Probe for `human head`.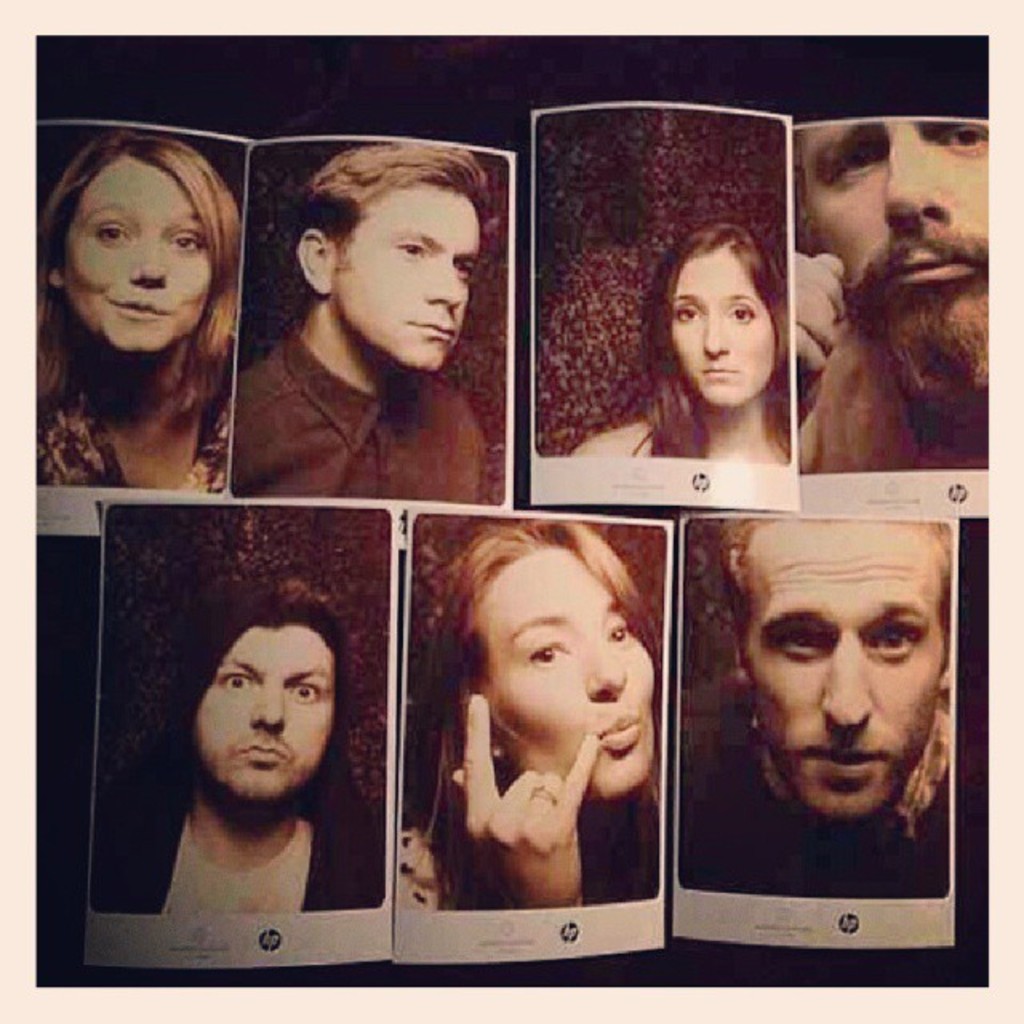
Probe result: detection(438, 523, 667, 802).
